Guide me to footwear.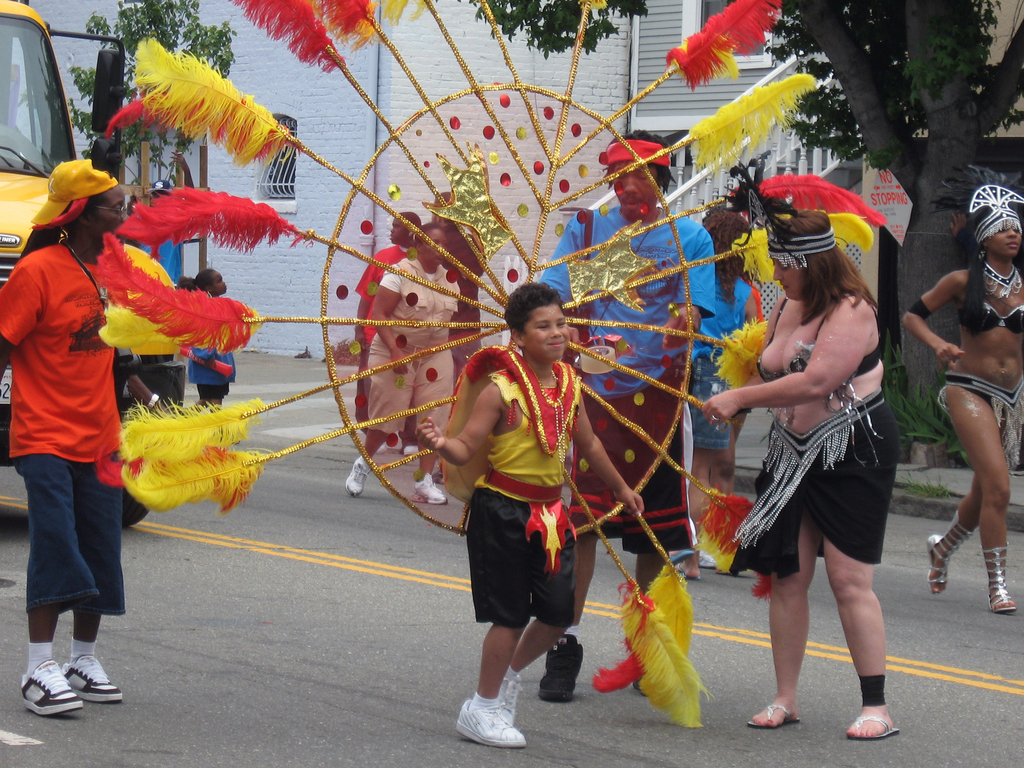
Guidance: box=[452, 696, 525, 750].
